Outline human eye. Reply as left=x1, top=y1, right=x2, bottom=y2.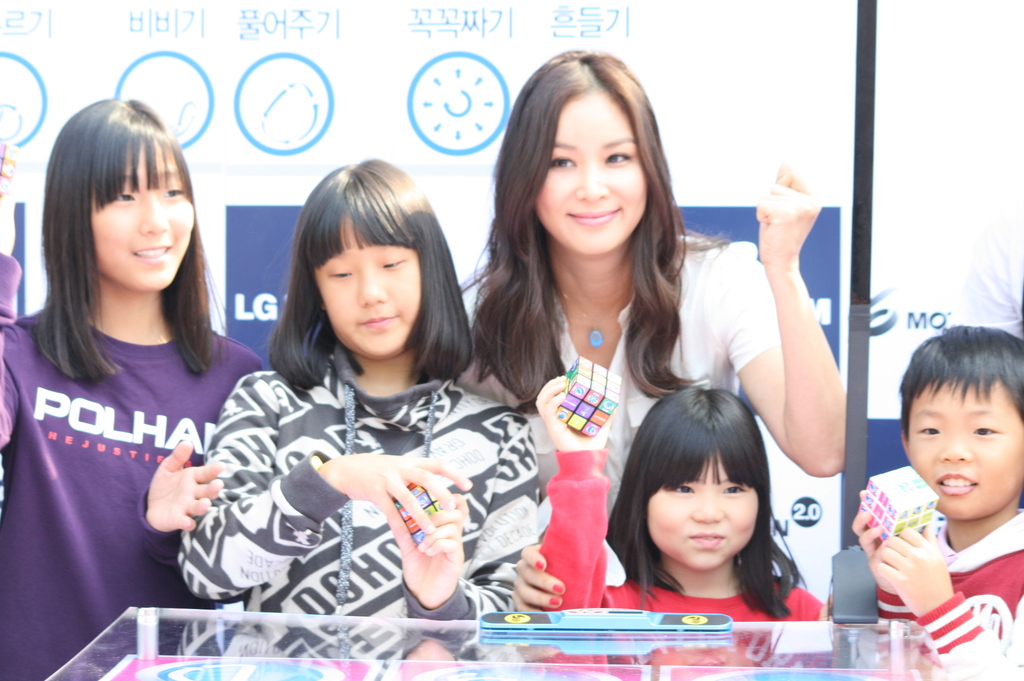
left=666, top=481, right=696, bottom=499.
